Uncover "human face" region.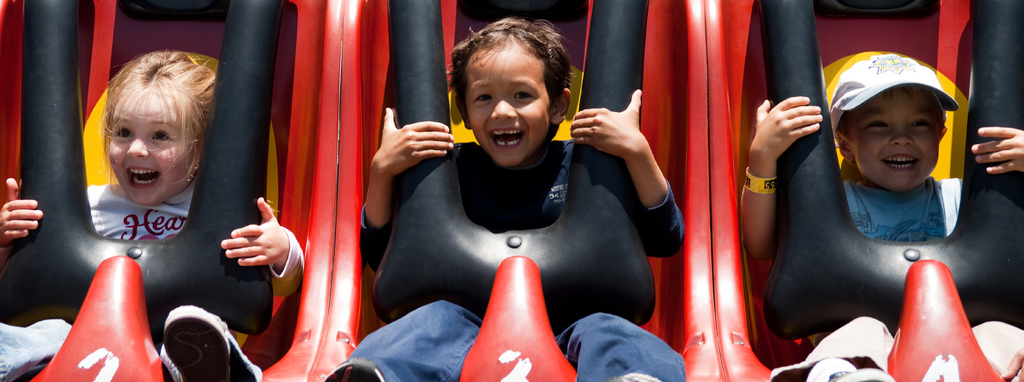
Uncovered: 460,53,556,163.
